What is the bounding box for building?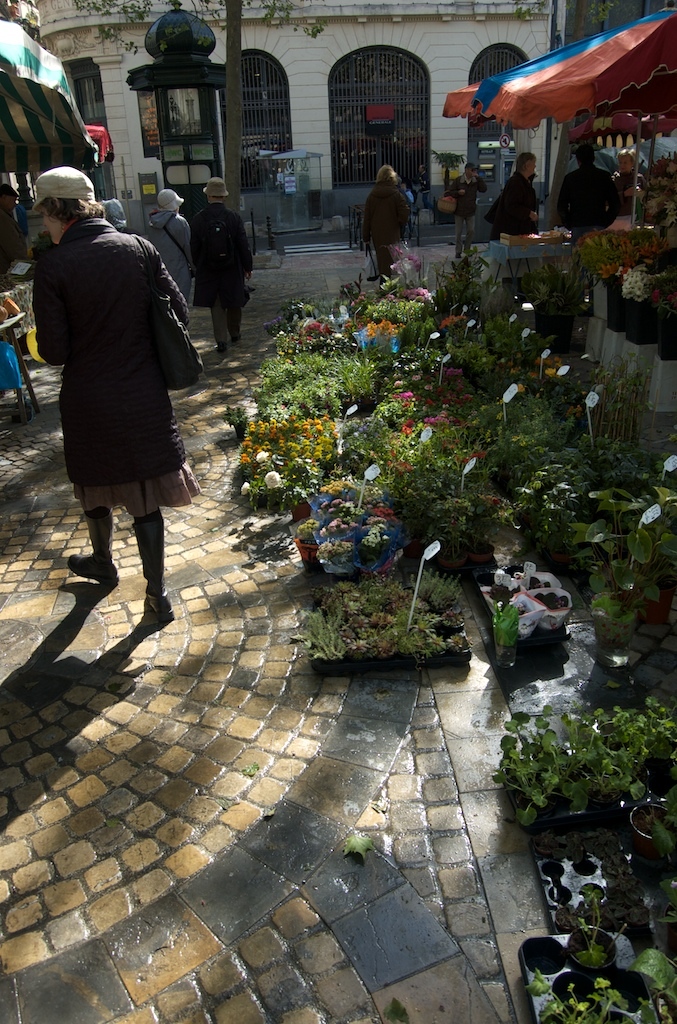
<bbox>39, 3, 573, 250</bbox>.
